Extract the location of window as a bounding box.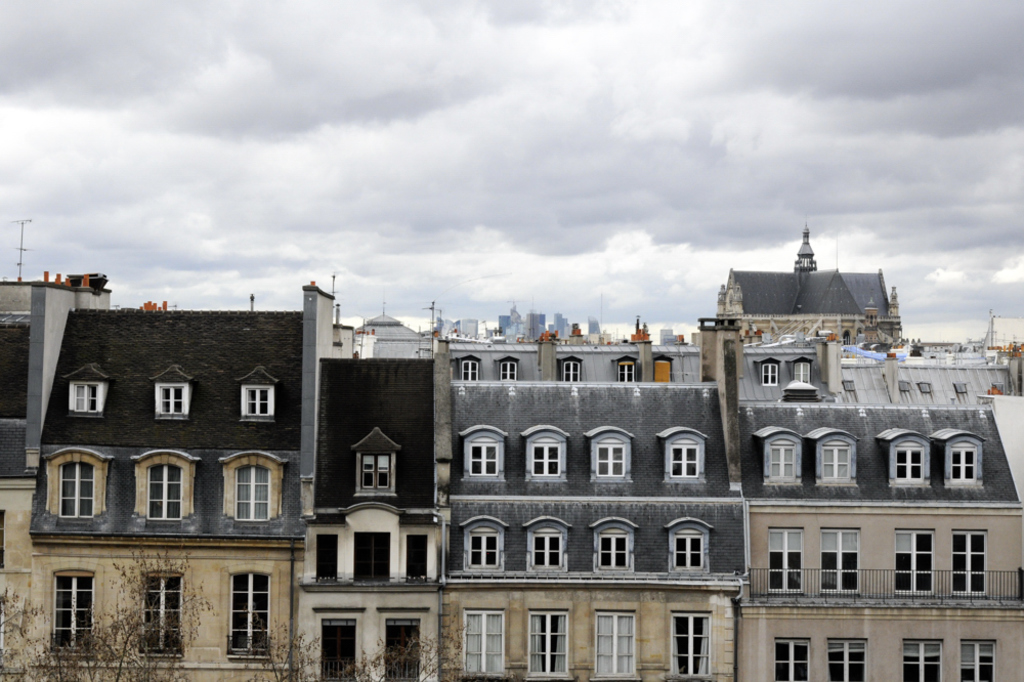
[228, 572, 272, 654].
